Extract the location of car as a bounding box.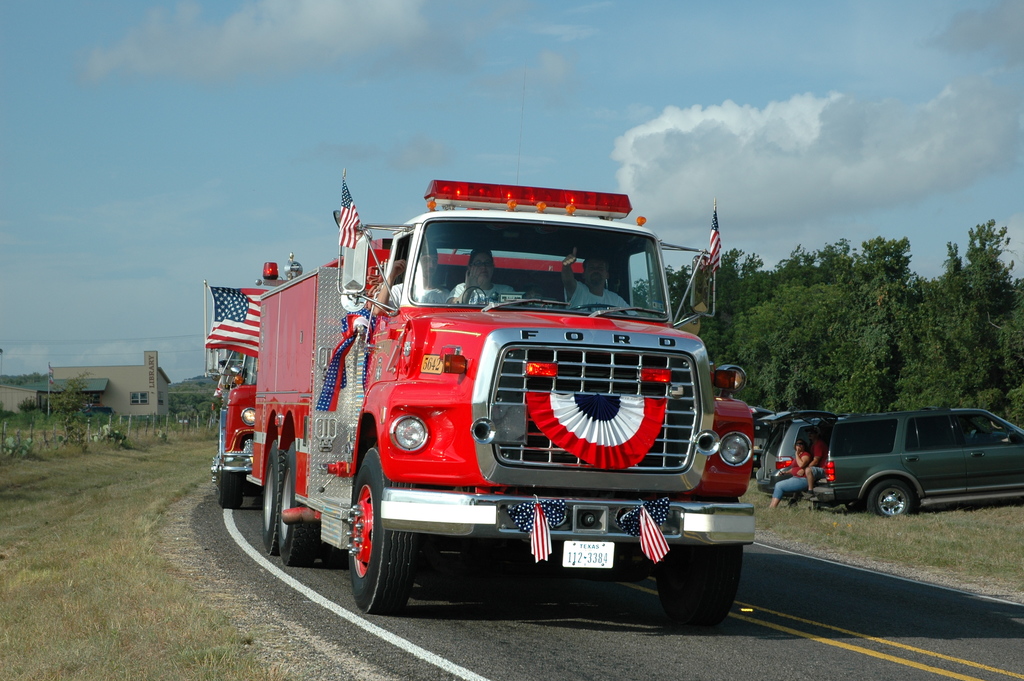
(813, 412, 1023, 521).
